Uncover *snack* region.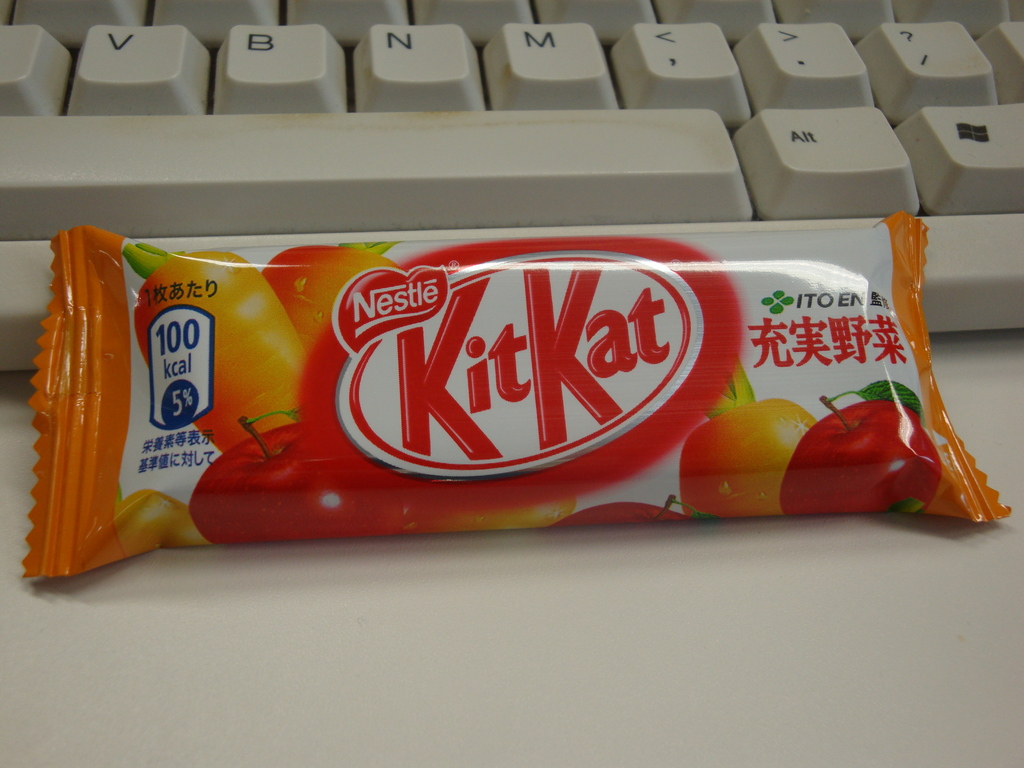
Uncovered: rect(0, 205, 996, 604).
